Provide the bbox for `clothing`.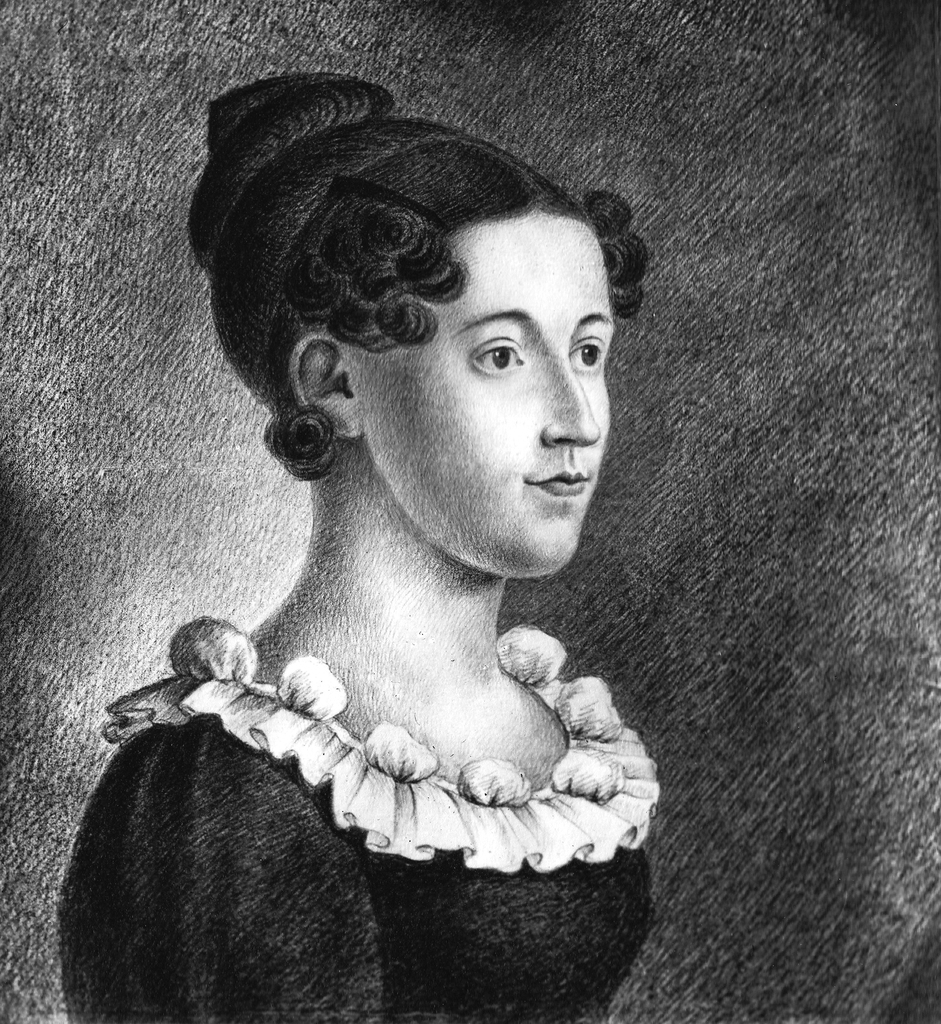
49:602:669:1023.
